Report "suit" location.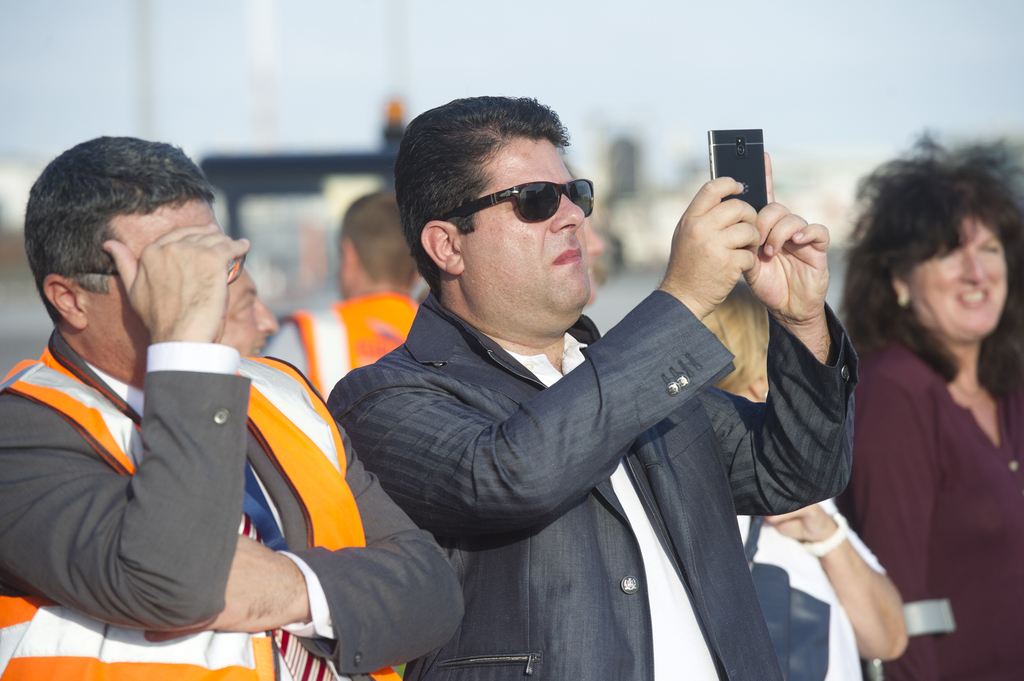
Report: detection(262, 131, 879, 670).
